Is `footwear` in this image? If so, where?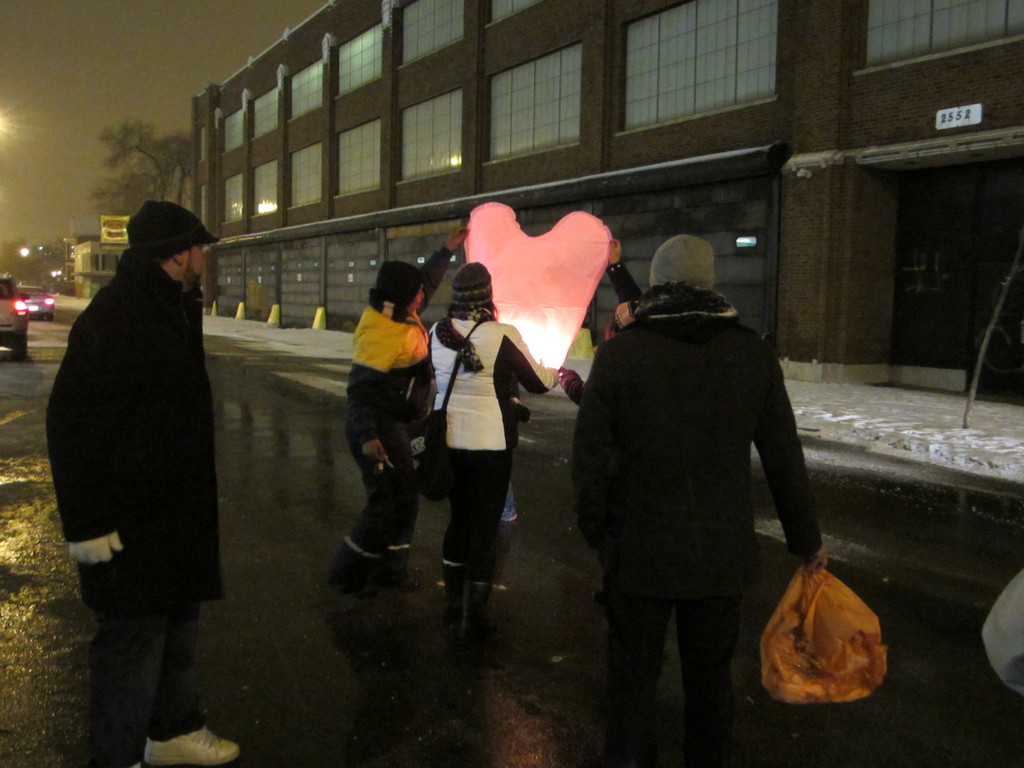
Yes, at <region>145, 724, 235, 765</region>.
